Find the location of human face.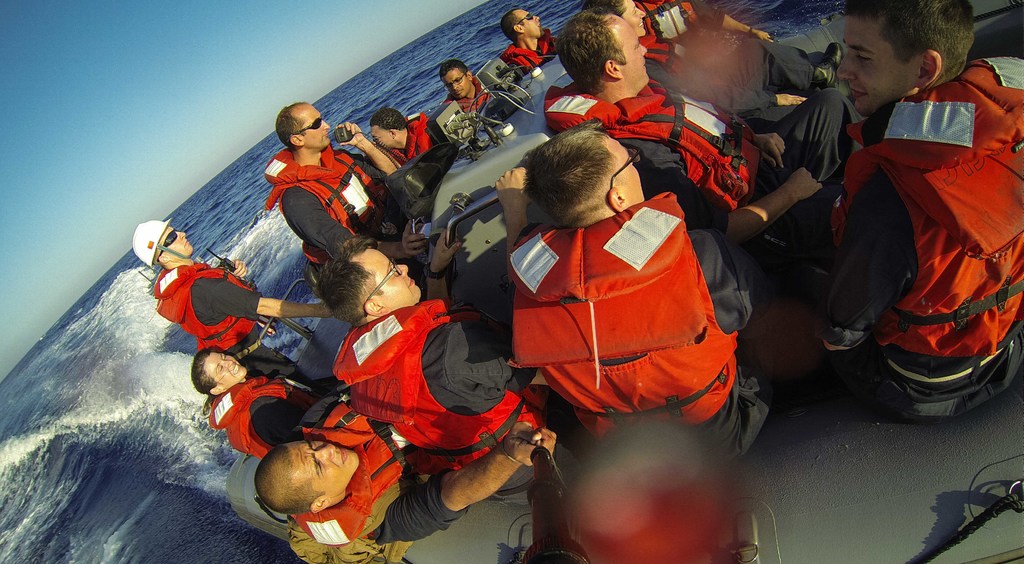
Location: detection(371, 127, 396, 149).
